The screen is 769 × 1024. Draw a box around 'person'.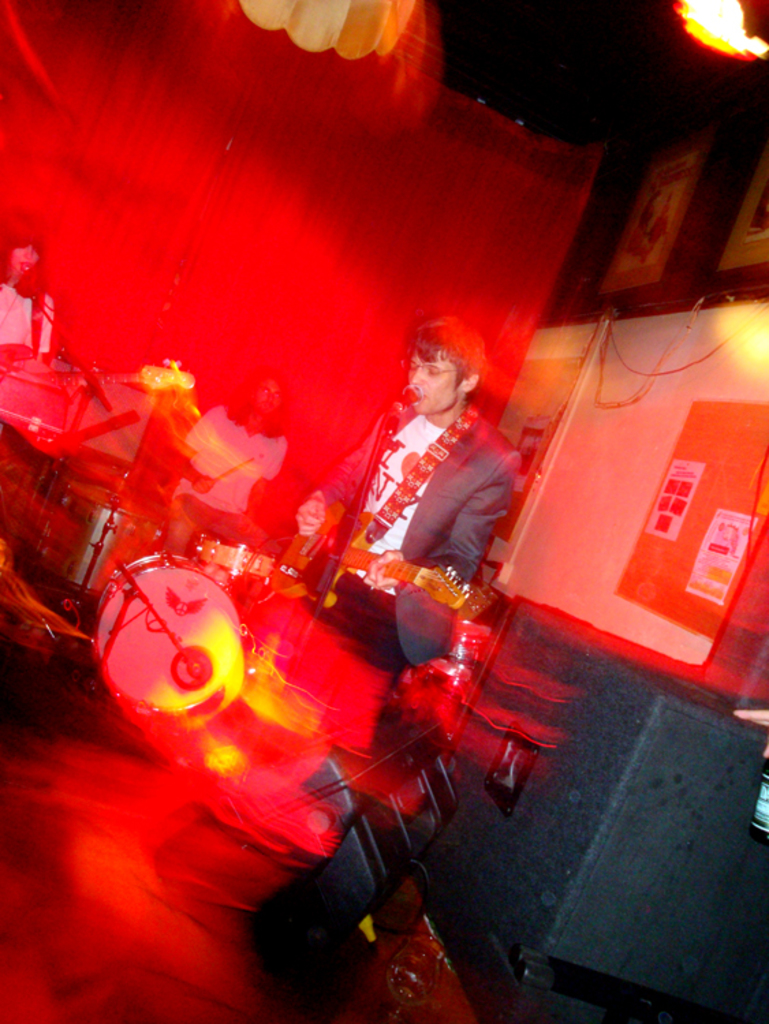
detection(180, 370, 291, 530).
